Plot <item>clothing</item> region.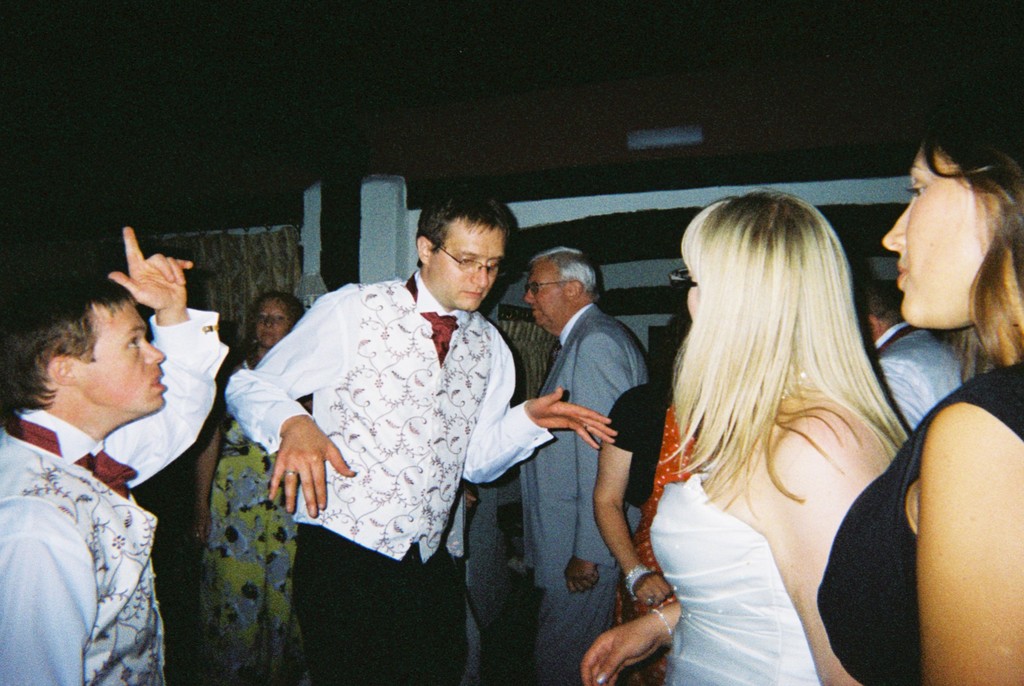
Plotted at (522,302,664,585).
